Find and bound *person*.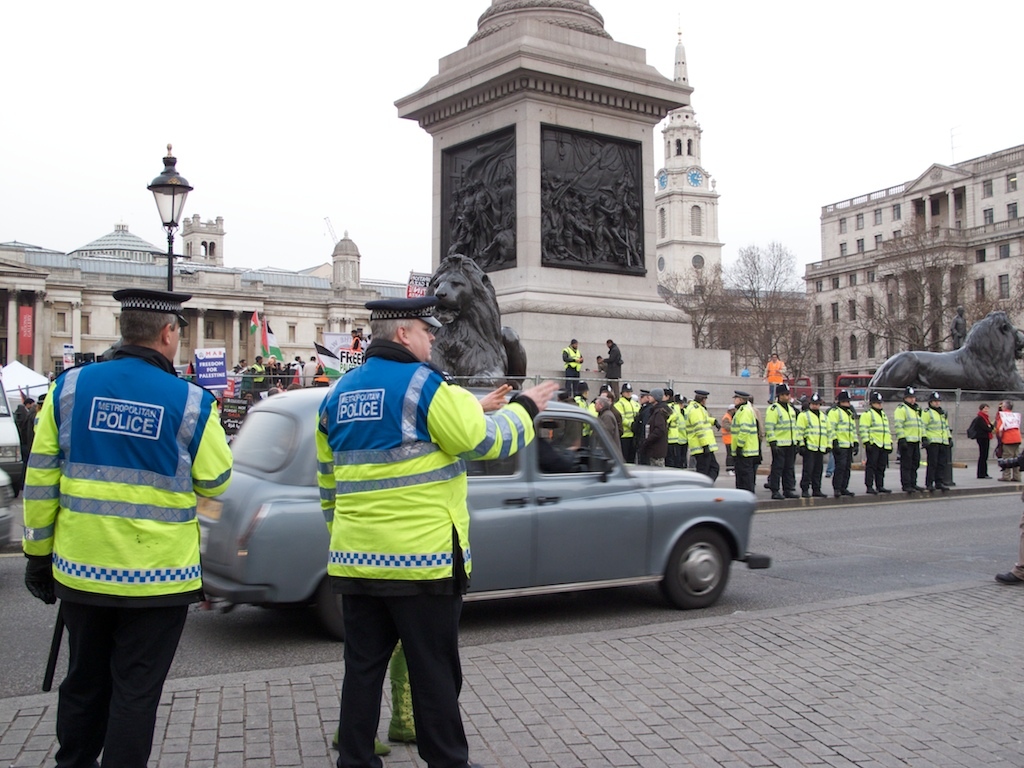
Bound: 953 306 968 348.
